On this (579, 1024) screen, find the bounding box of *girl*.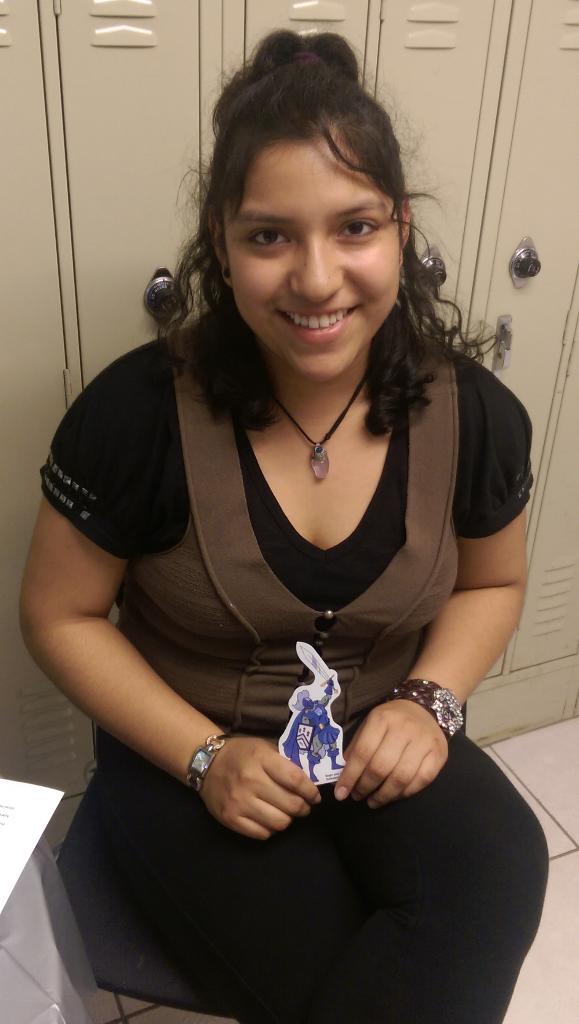
Bounding box: rect(14, 22, 551, 1023).
